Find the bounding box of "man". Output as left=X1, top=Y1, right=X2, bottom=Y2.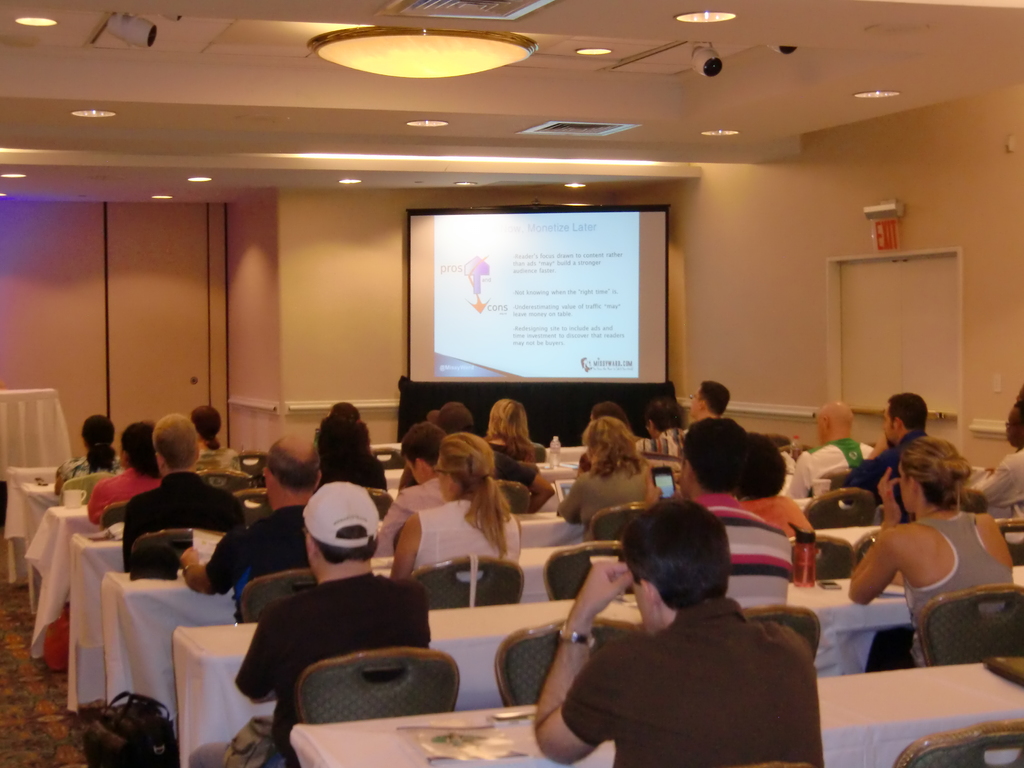
left=117, top=410, right=241, bottom=579.
